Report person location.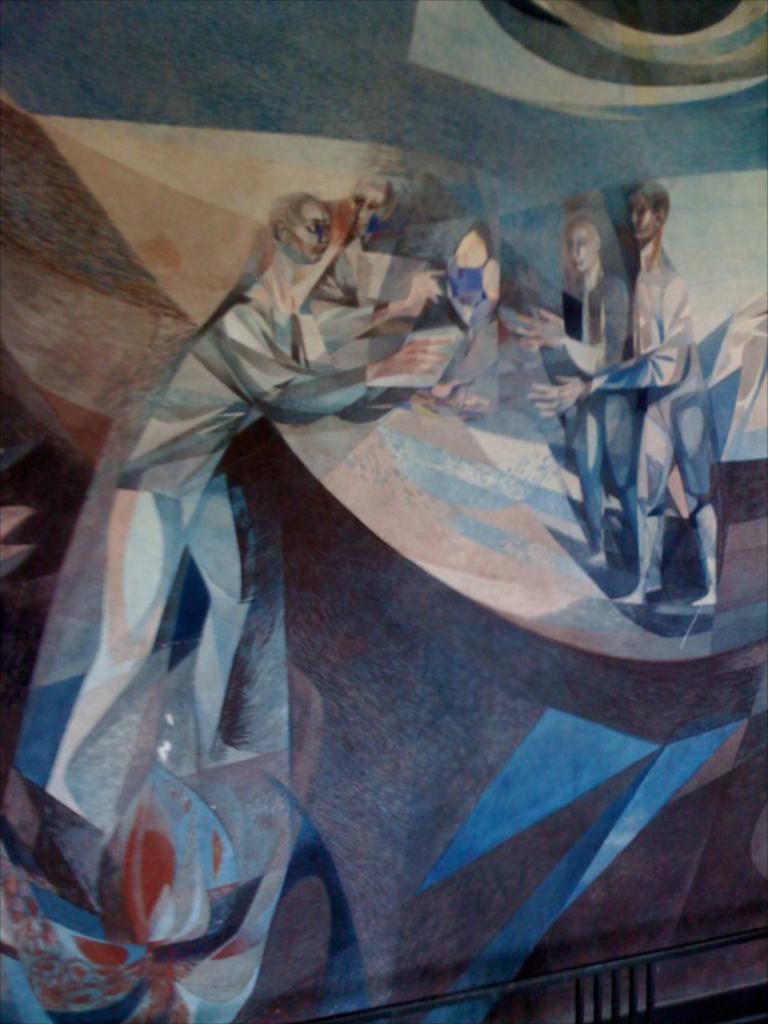
Report: [left=320, top=182, right=395, bottom=309].
